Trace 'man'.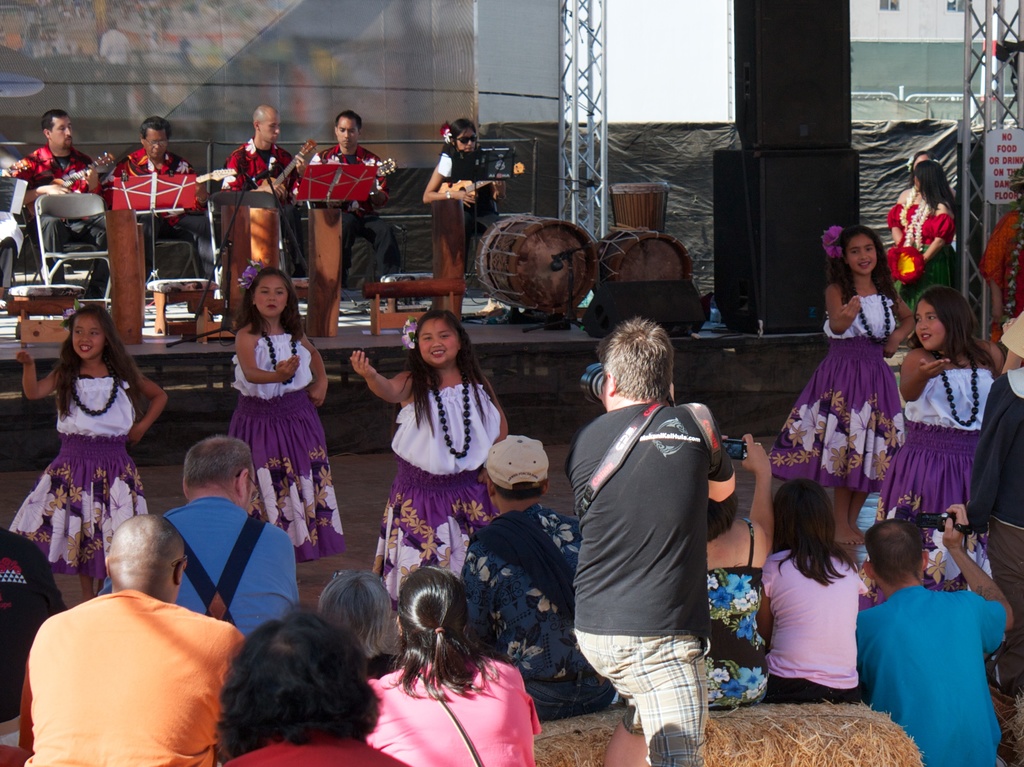
Traced to x1=308 y1=111 x2=406 y2=291.
